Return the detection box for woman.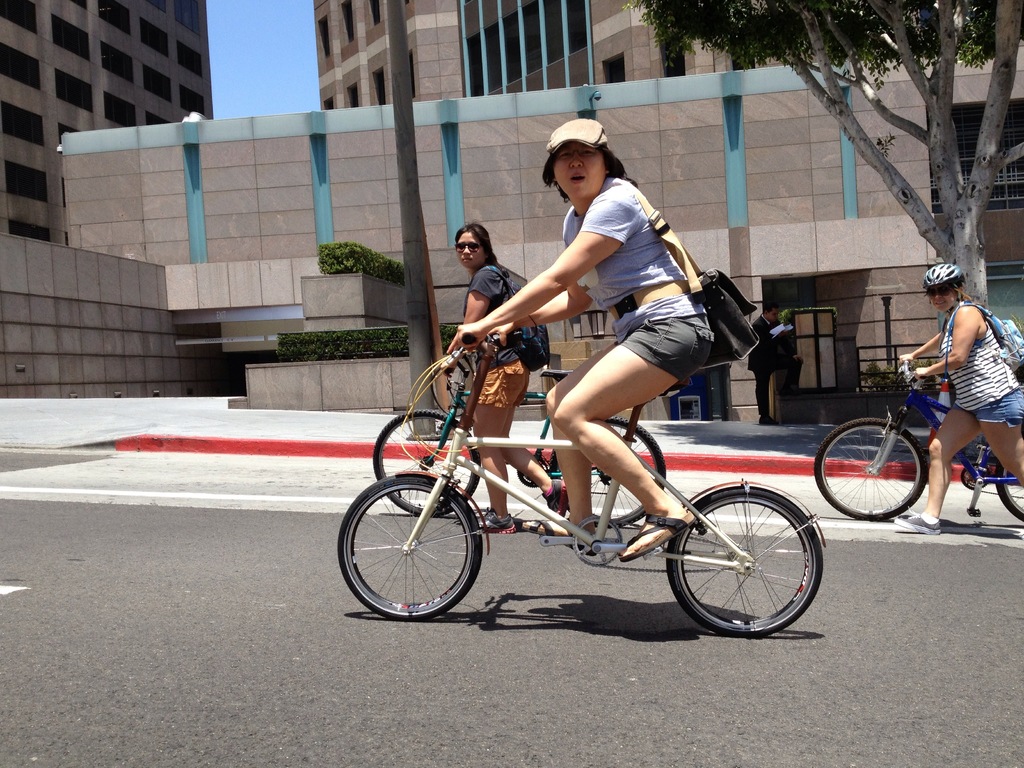
(left=893, top=264, right=1023, bottom=534).
